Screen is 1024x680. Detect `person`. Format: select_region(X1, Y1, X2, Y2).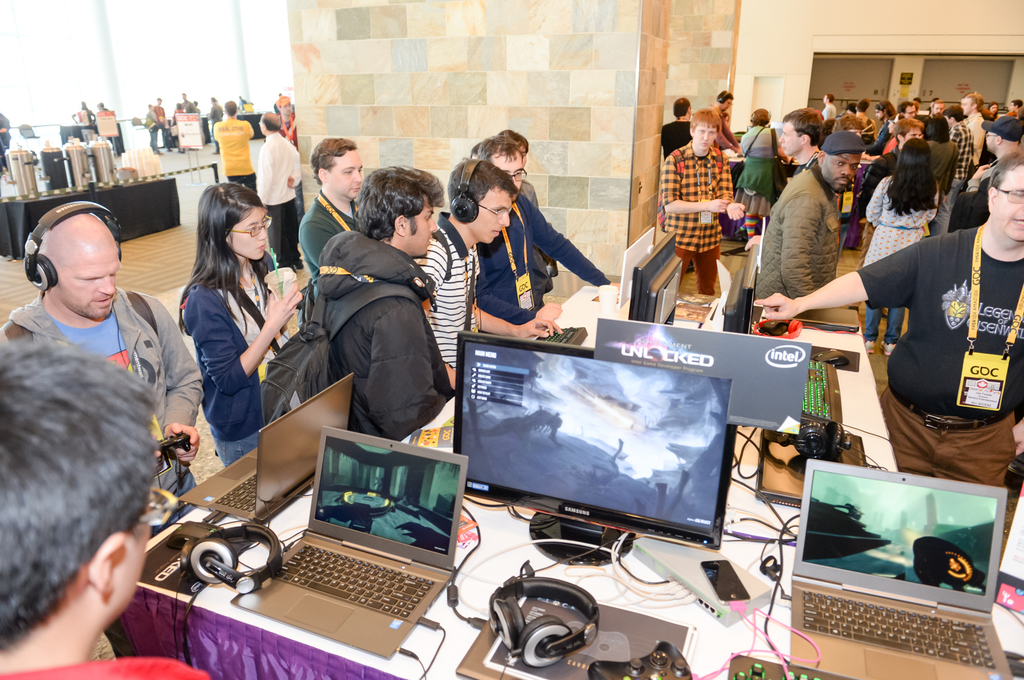
select_region(659, 97, 692, 161).
